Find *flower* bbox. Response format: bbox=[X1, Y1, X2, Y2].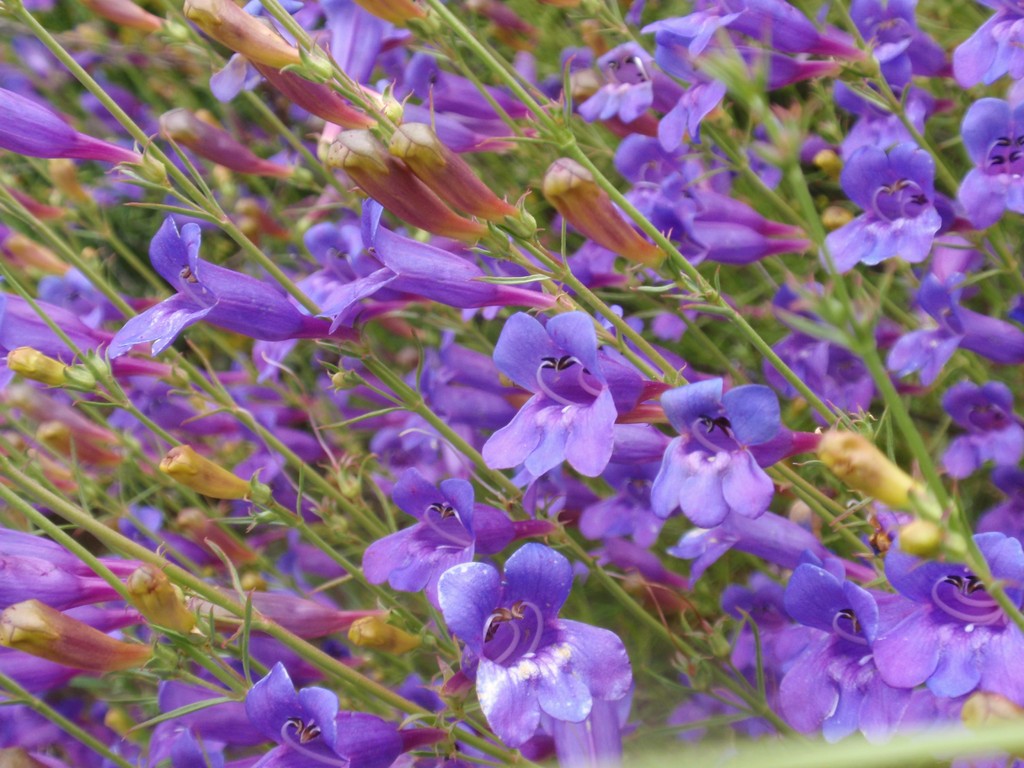
bbox=[863, 501, 1023, 716].
